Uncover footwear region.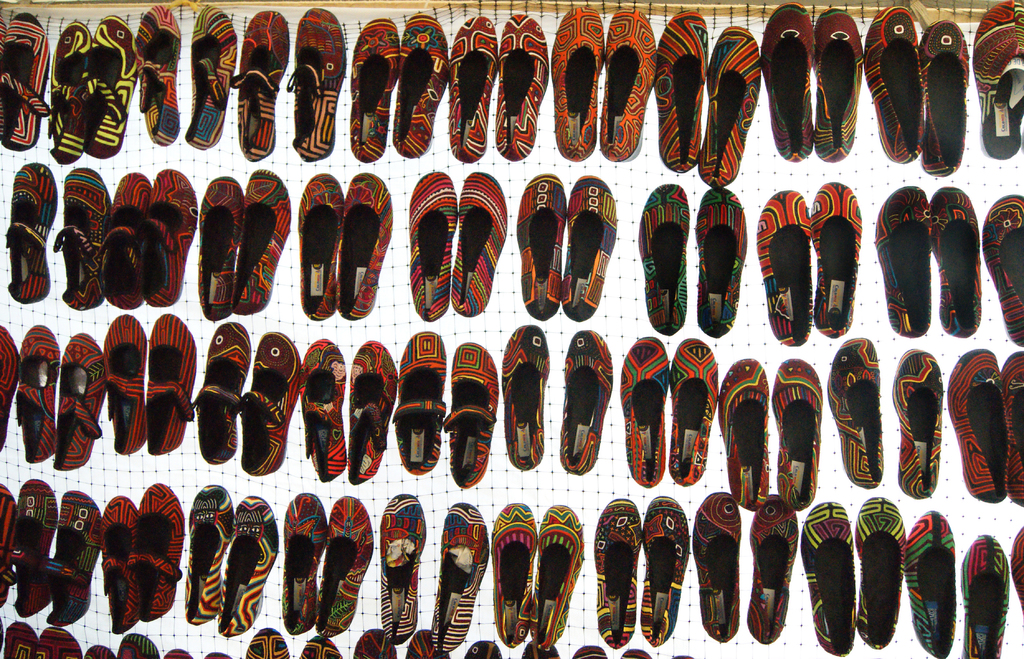
Uncovered: BBox(218, 492, 276, 639).
